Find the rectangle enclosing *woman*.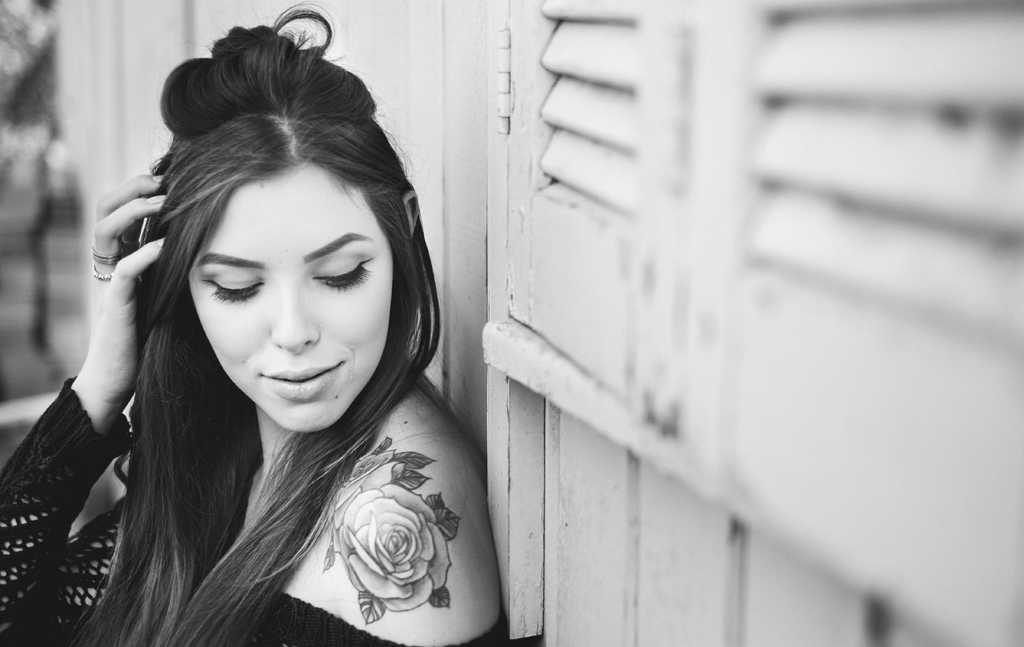
0:0:539:646.
